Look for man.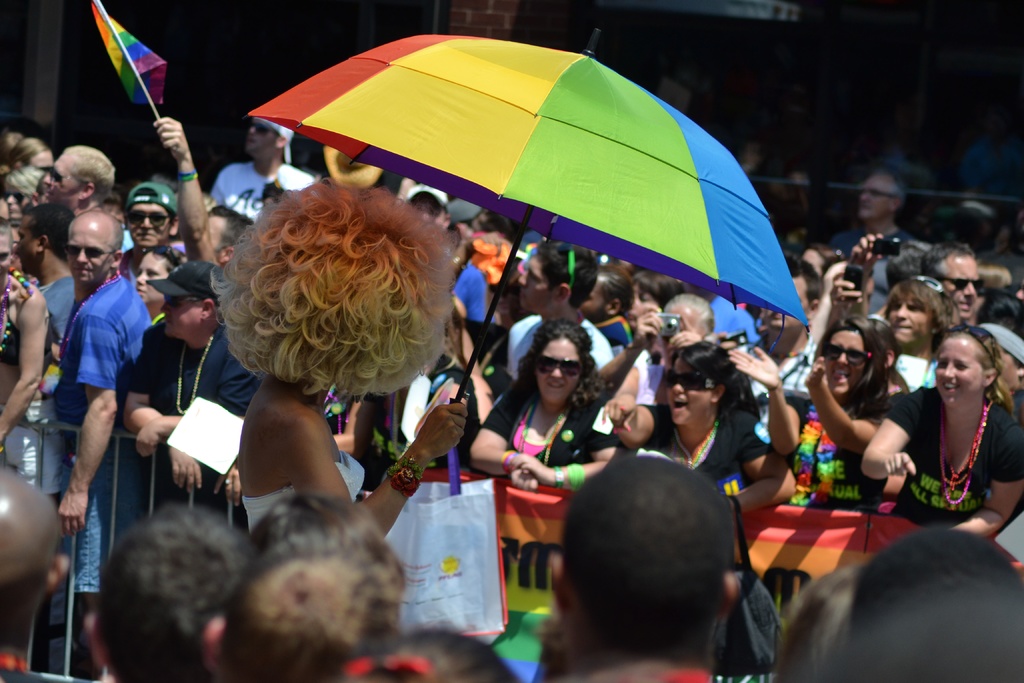
Found: pyautogui.locateOnScreen(203, 535, 406, 682).
